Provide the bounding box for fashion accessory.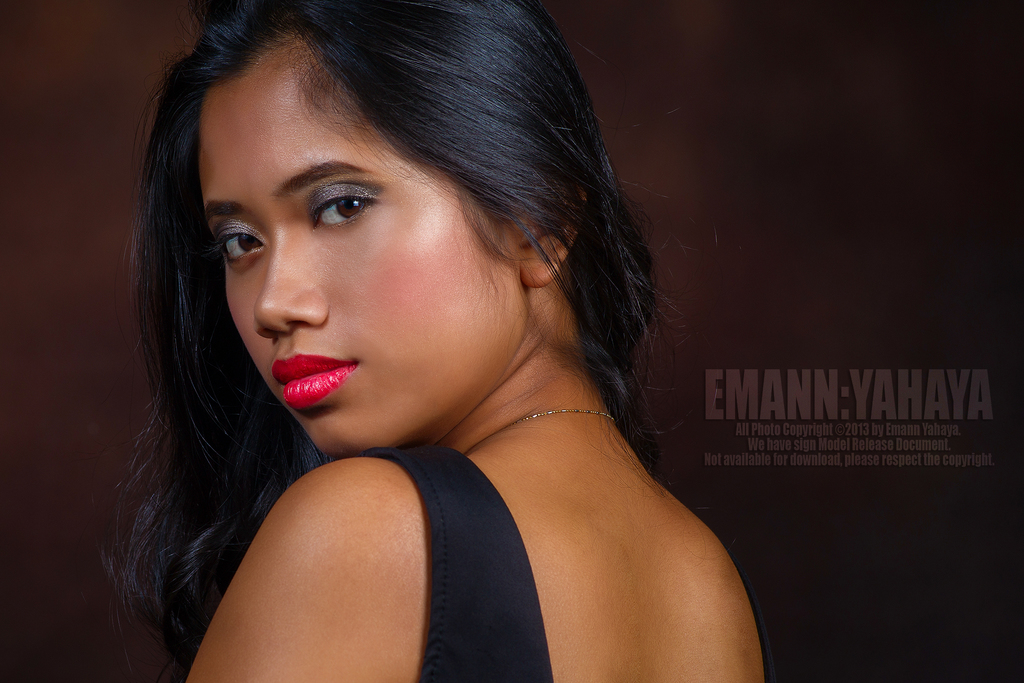
(504,403,620,428).
